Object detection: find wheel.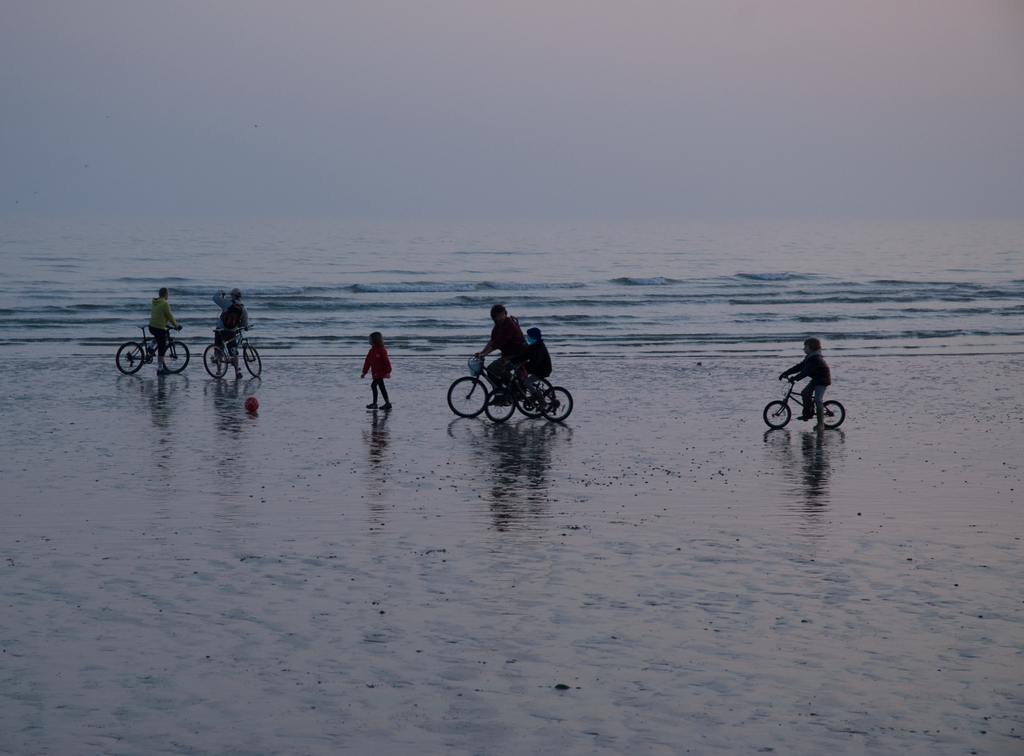
box(541, 383, 573, 422).
